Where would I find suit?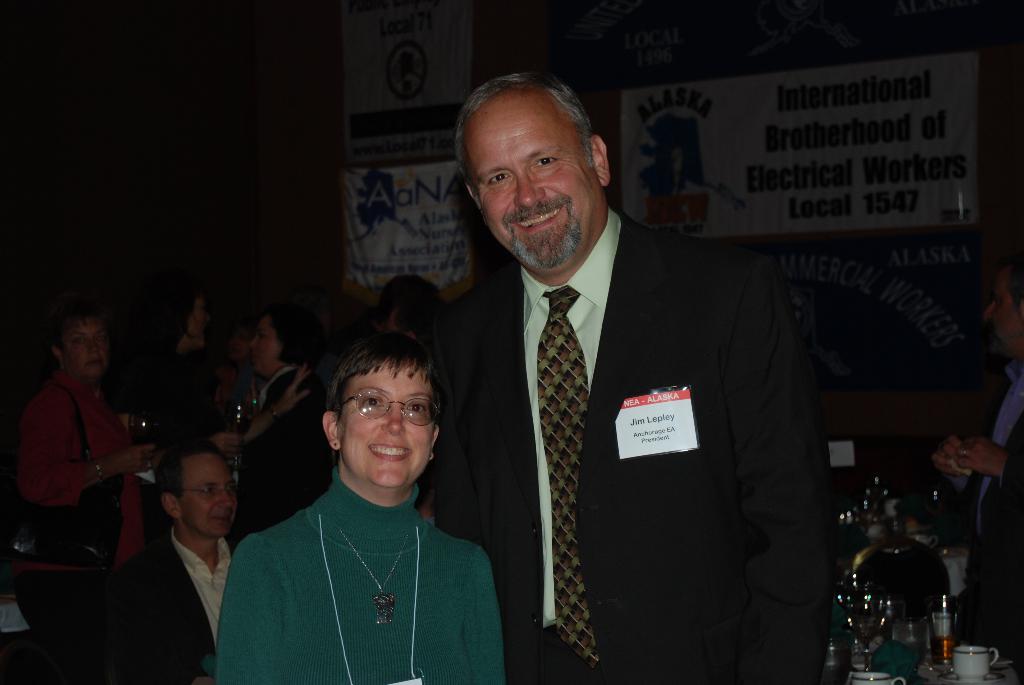
At box(425, 205, 838, 684).
